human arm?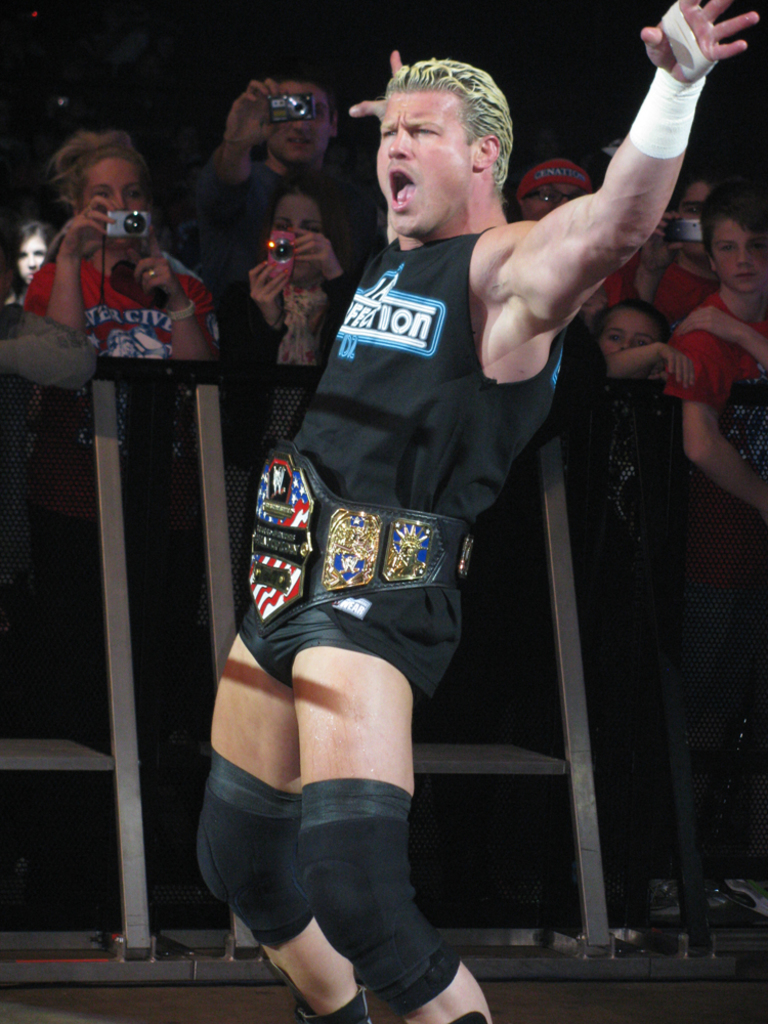
345, 36, 434, 260
